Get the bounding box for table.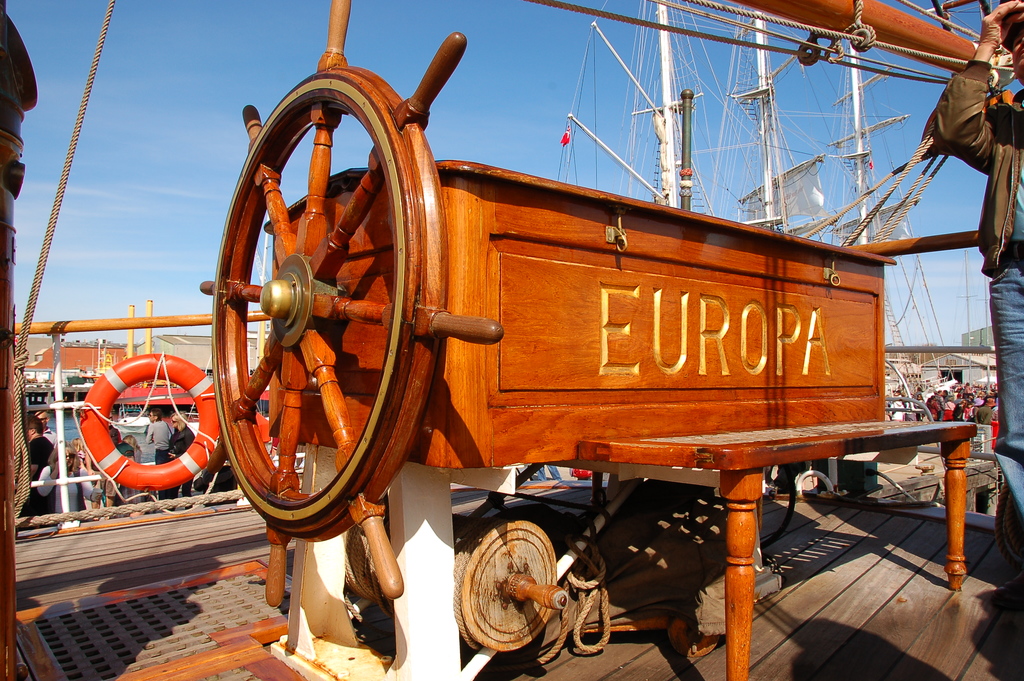
(left=581, top=417, right=974, bottom=676).
